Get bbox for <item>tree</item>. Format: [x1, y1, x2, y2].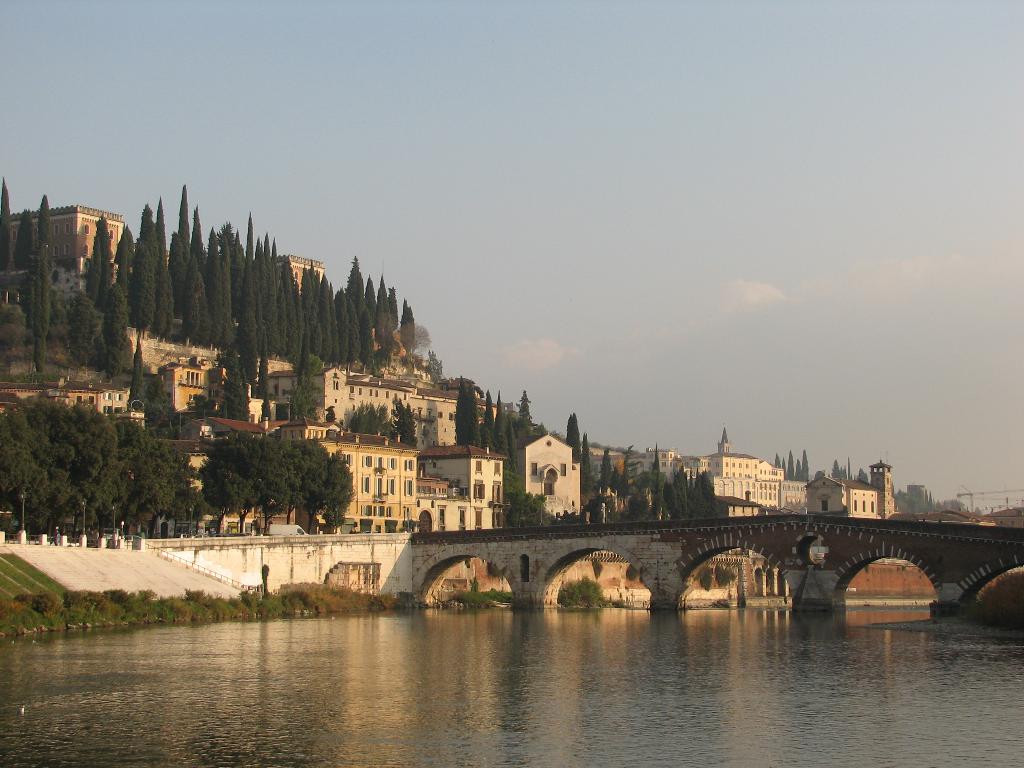
[518, 396, 535, 436].
